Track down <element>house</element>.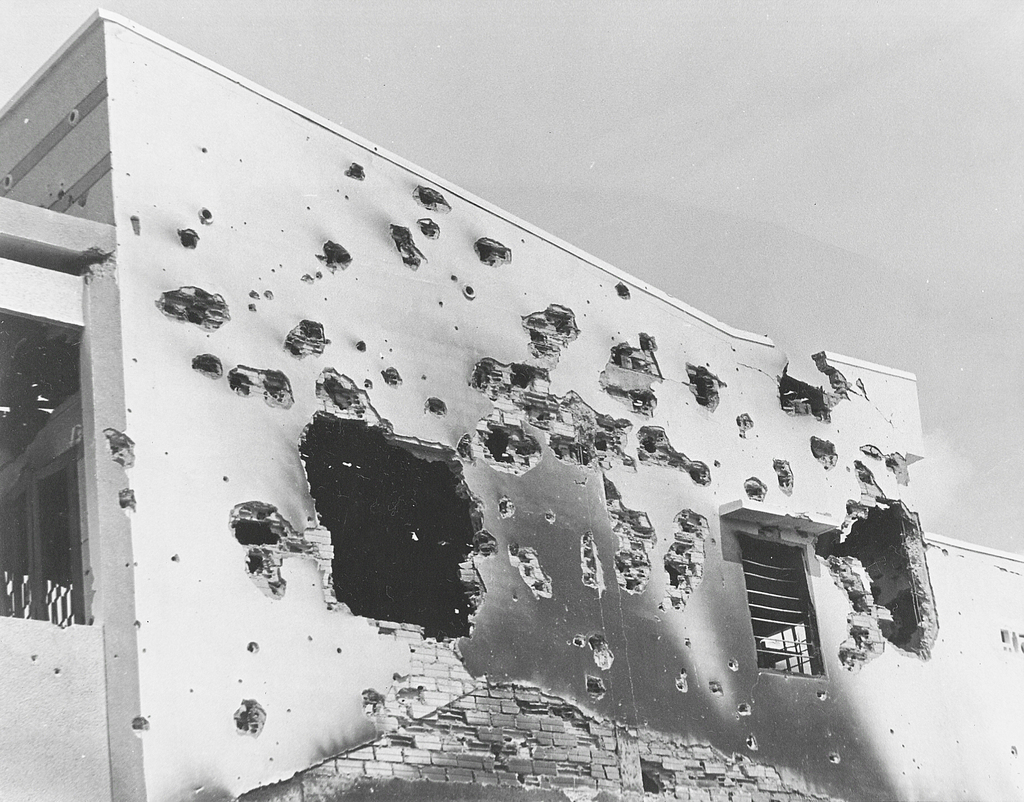
Tracked to crop(0, 11, 1023, 801).
